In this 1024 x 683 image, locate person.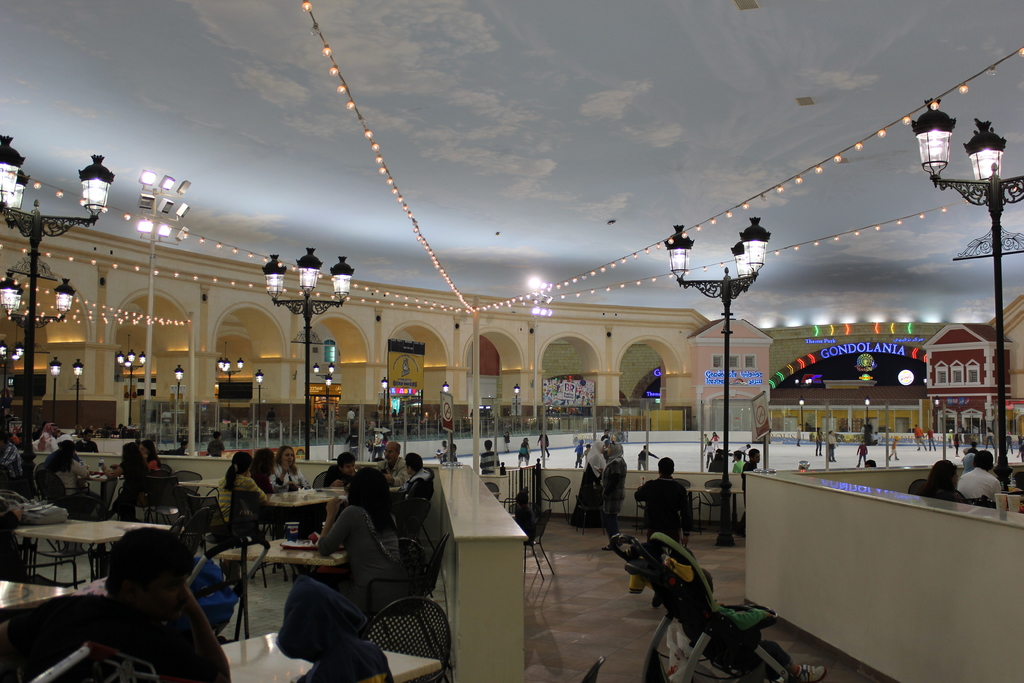
Bounding box: bbox=[820, 426, 834, 461].
